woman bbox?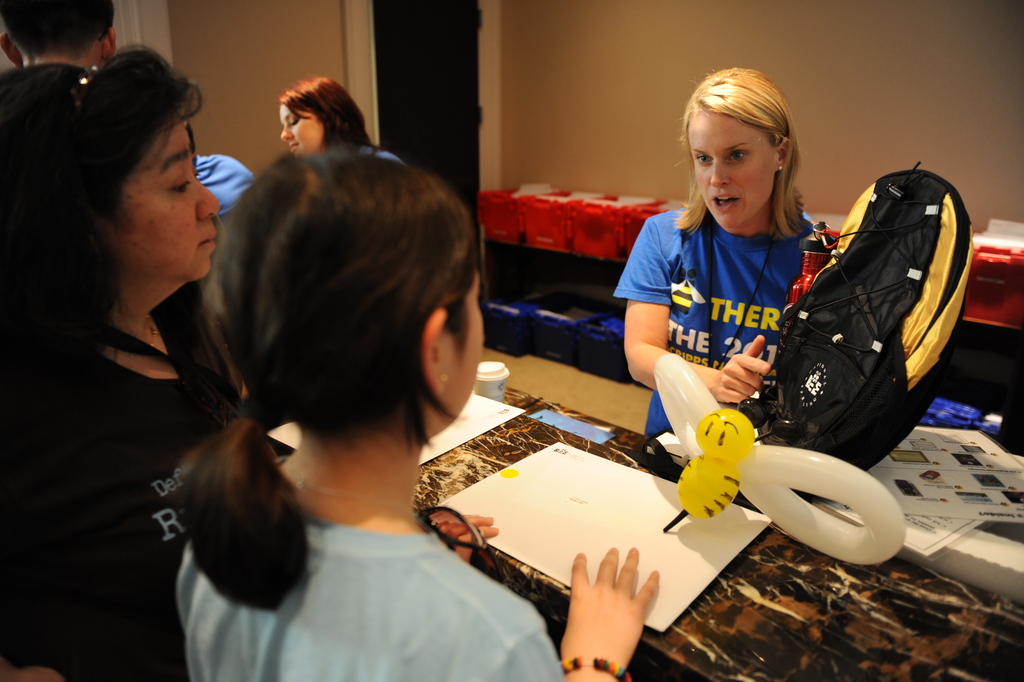
bbox(9, 49, 289, 648)
